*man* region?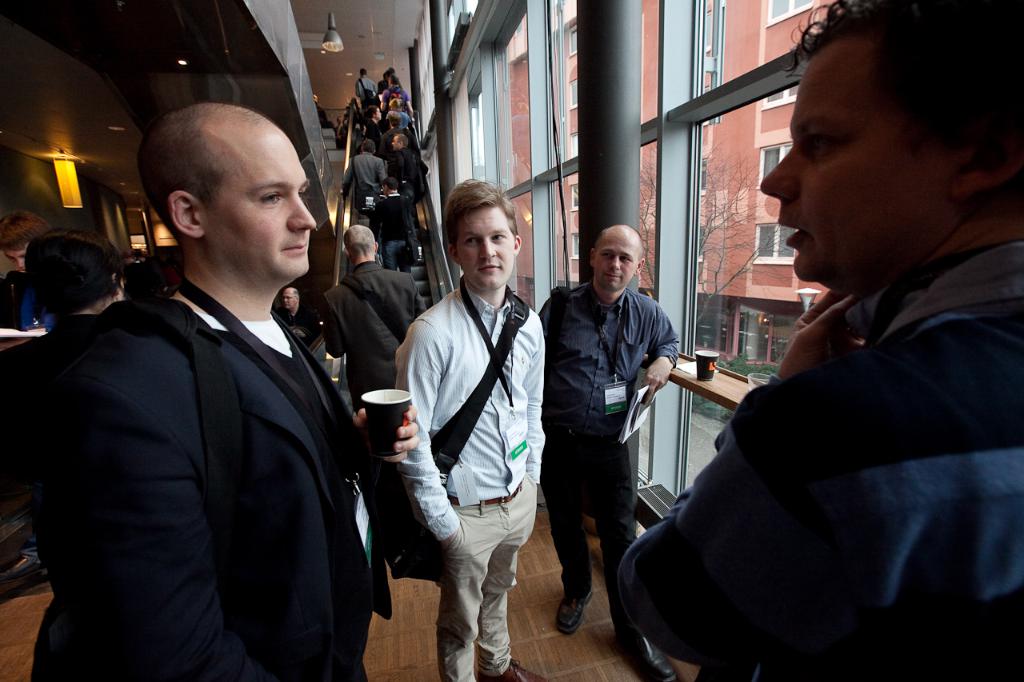
{"x1": 282, "y1": 287, "x2": 318, "y2": 344}
